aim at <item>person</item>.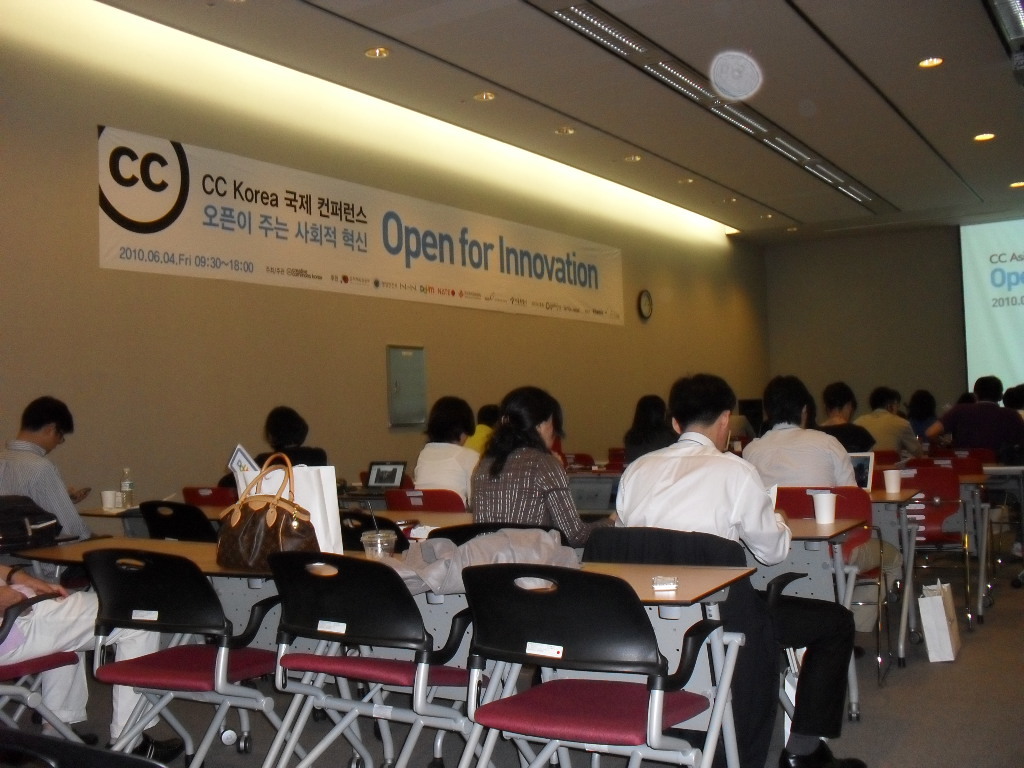
Aimed at pyautogui.locateOnScreen(0, 554, 193, 758).
